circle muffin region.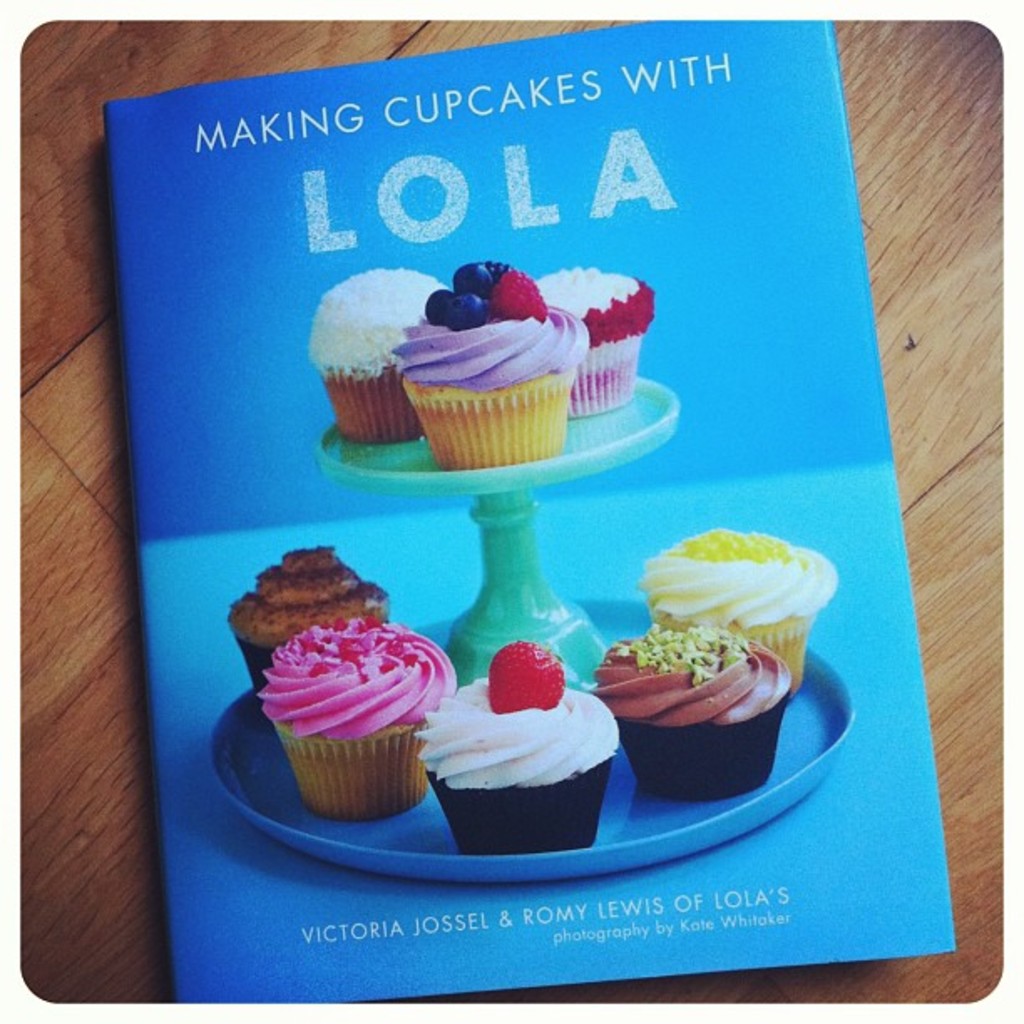
Region: (left=306, top=263, right=443, bottom=442).
